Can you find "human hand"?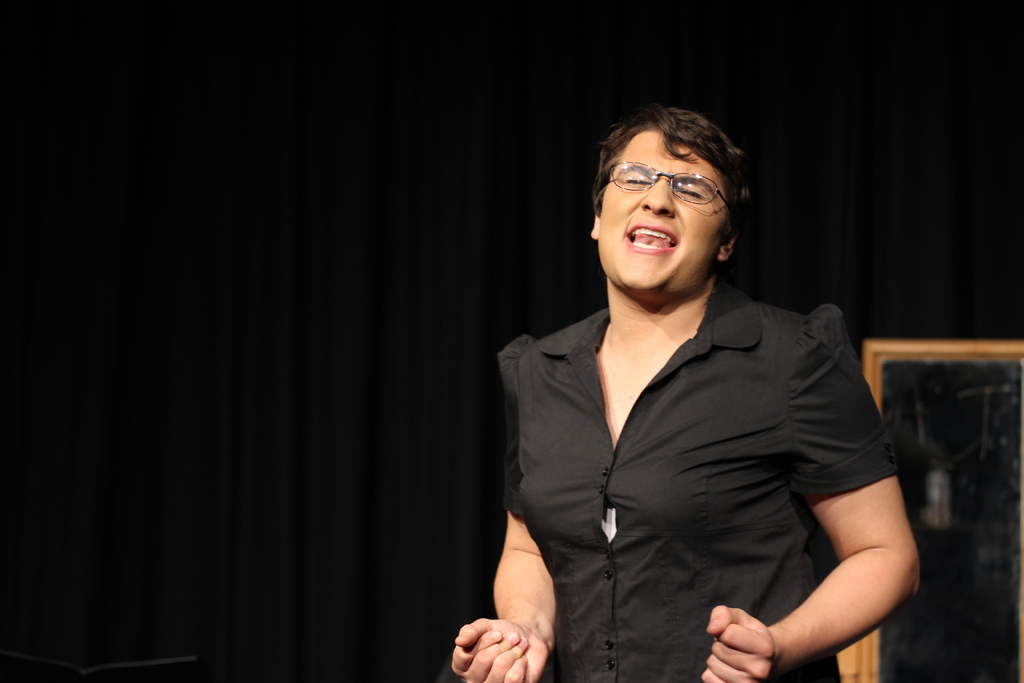
Yes, bounding box: (712, 599, 796, 674).
